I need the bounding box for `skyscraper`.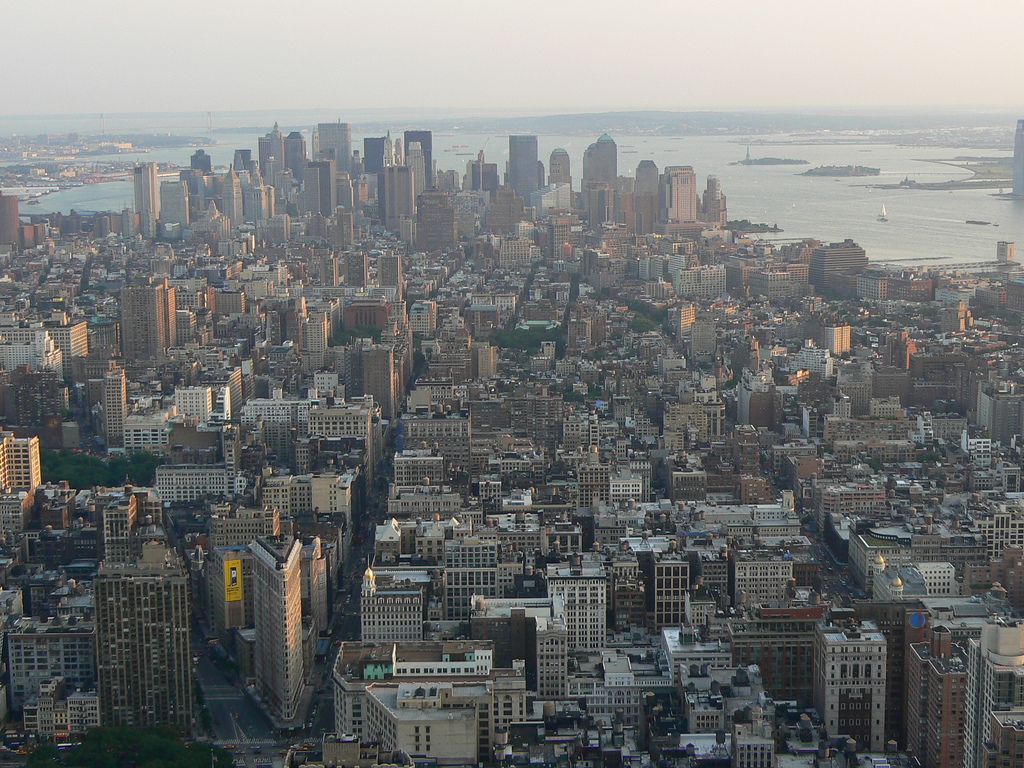
Here it is: 504, 129, 543, 205.
